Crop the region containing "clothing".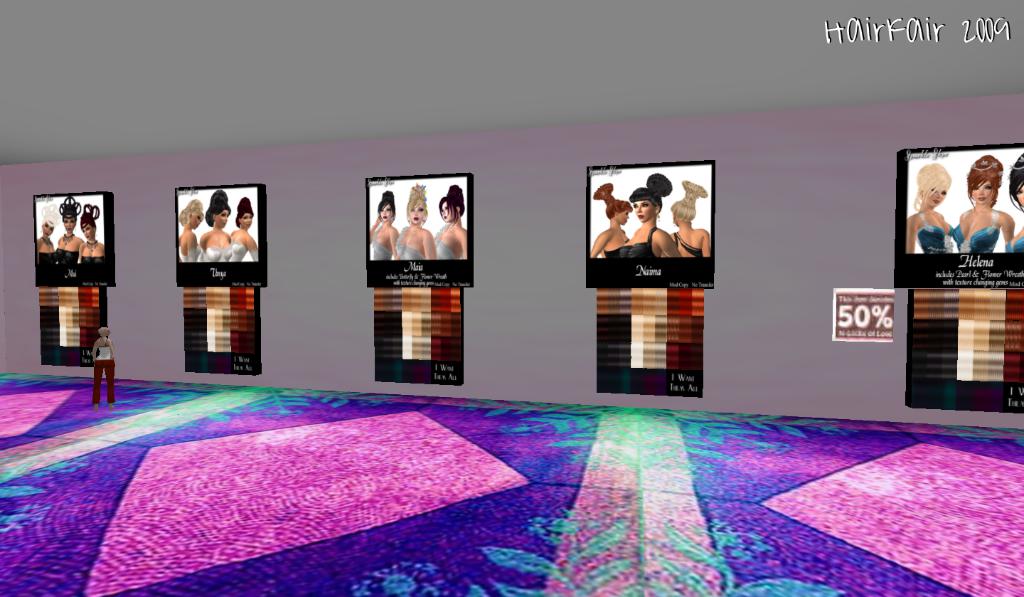
Crop region: {"x1": 228, "y1": 241, "x2": 245, "y2": 261}.
